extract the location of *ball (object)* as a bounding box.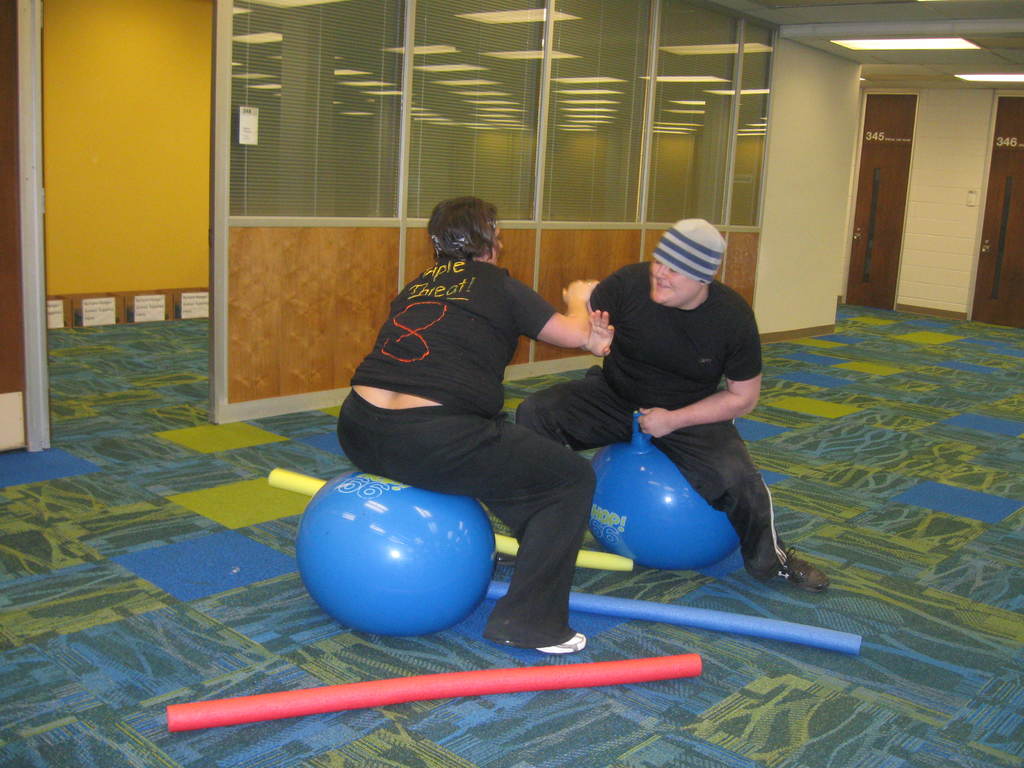
295/466/500/642.
